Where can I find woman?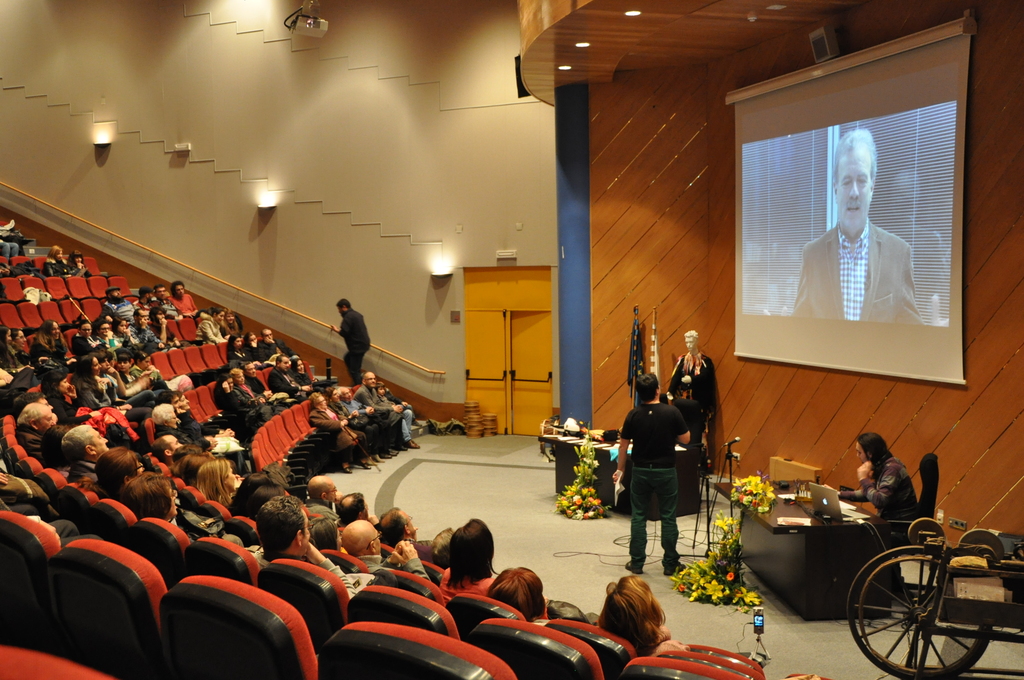
You can find it at box=[196, 460, 246, 512].
